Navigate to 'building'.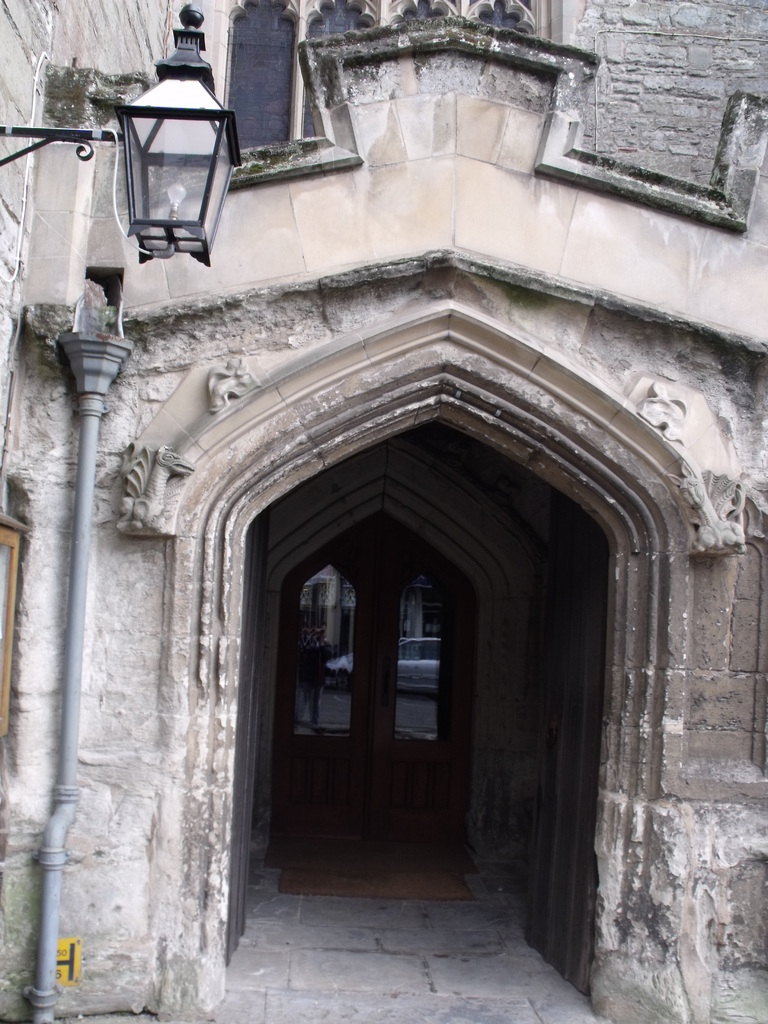
Navigation target: bbox=[0, 0, 767, 1023].
